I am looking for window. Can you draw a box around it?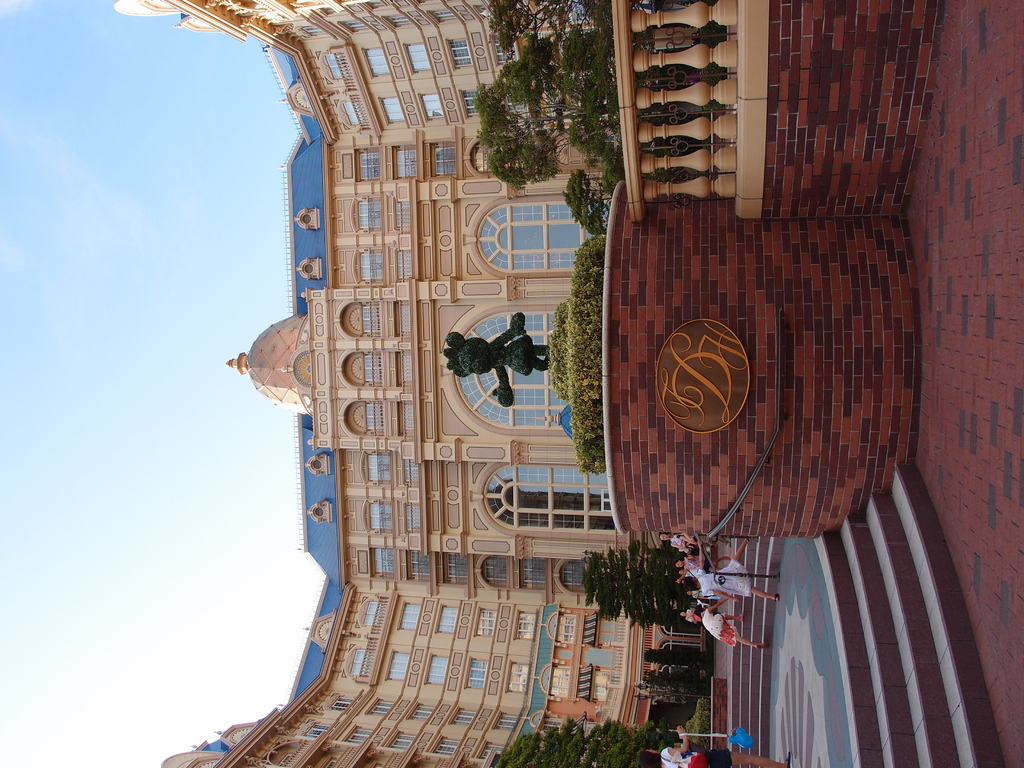
Sure, the bounding box is [385,21,412,30].
